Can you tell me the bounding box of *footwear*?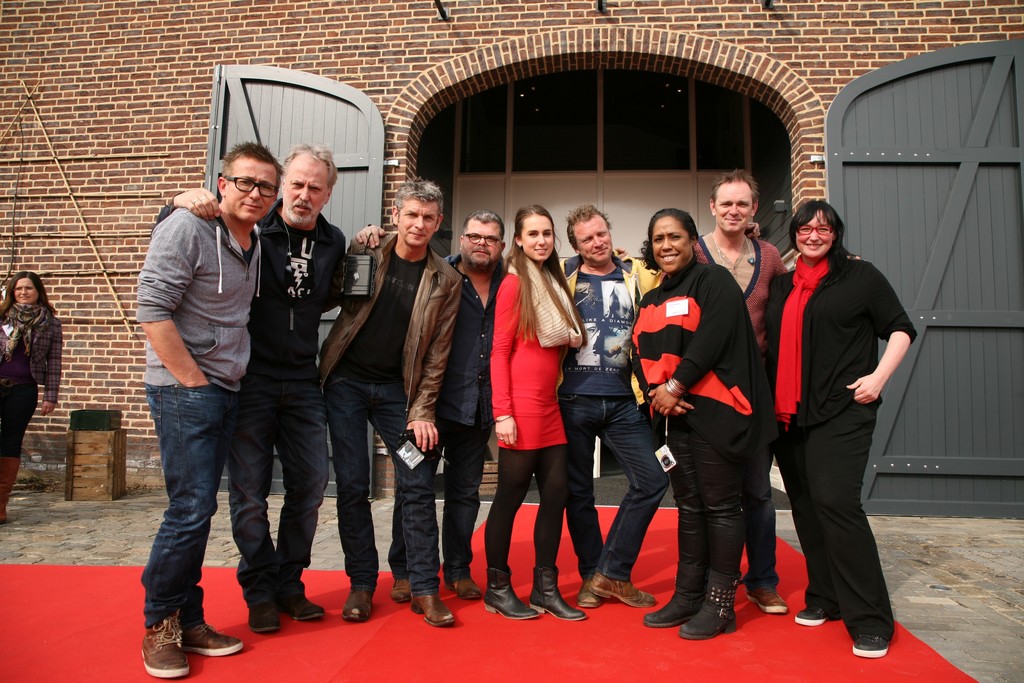
186/617/244/660.
